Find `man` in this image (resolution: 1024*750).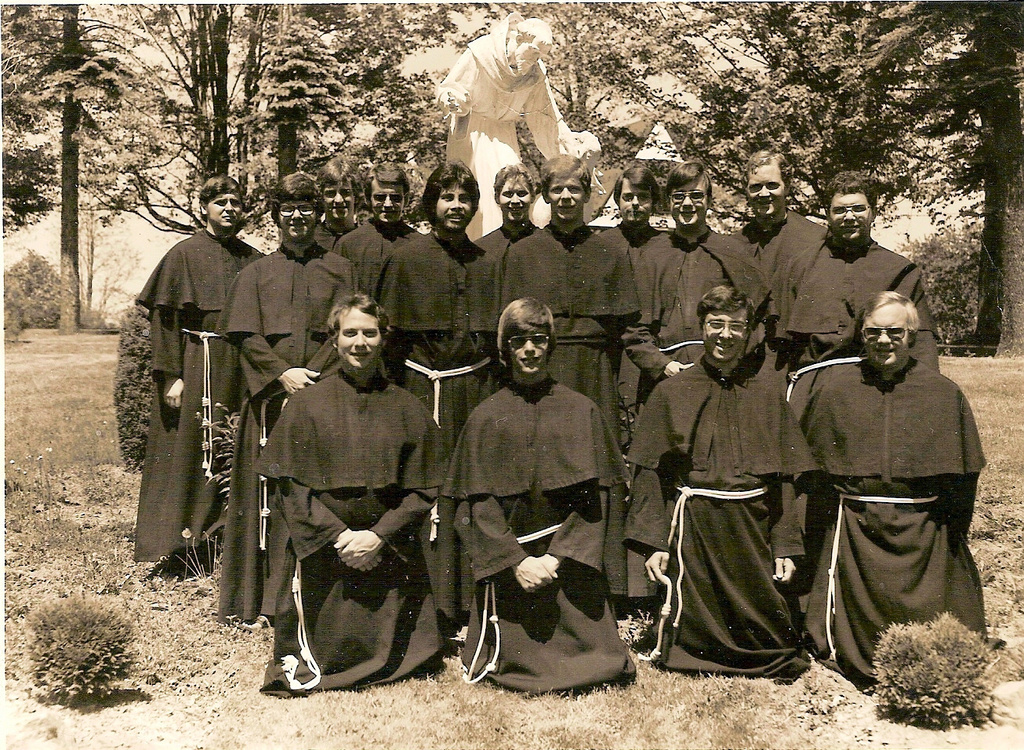
(333,156,424,292).
